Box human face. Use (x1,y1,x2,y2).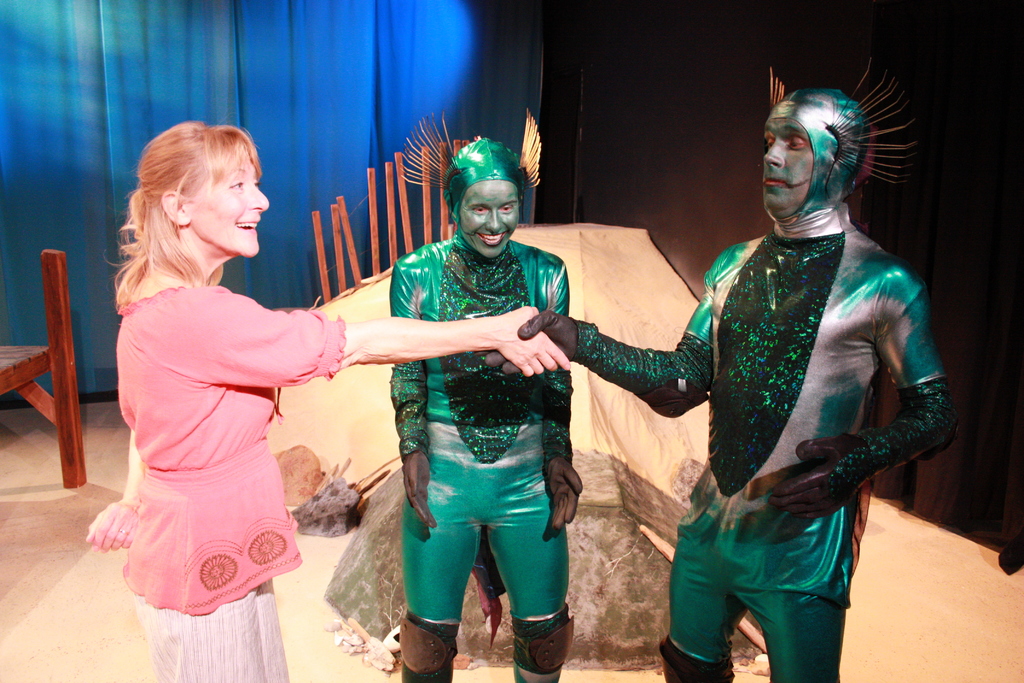
(189,151,270,256).
